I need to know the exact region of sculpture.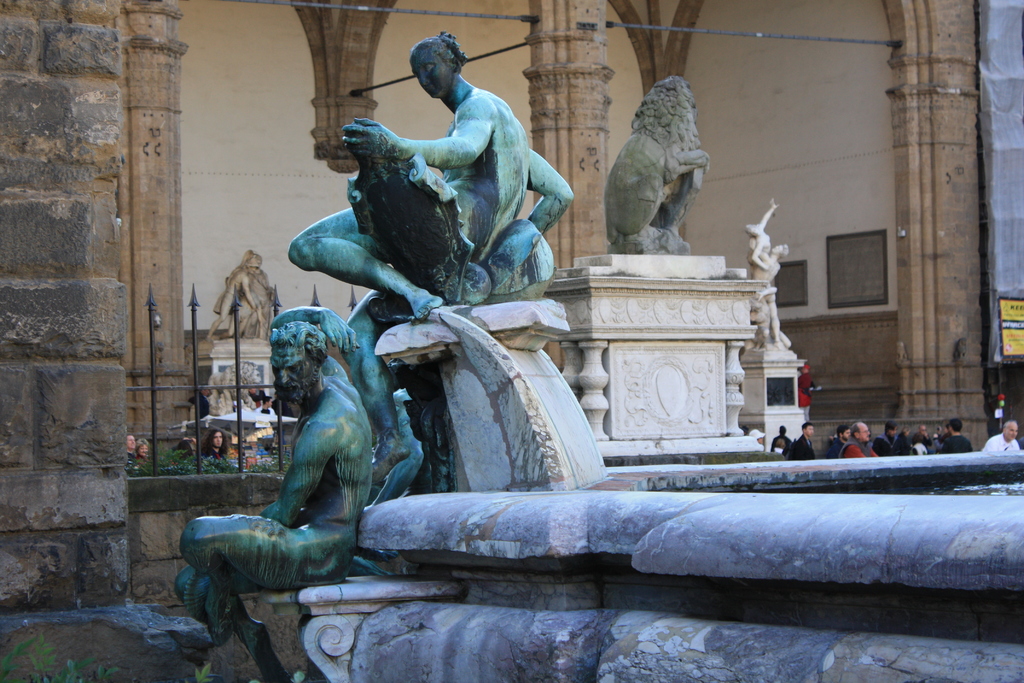
Region: detection(202, 251, 281, 342).
